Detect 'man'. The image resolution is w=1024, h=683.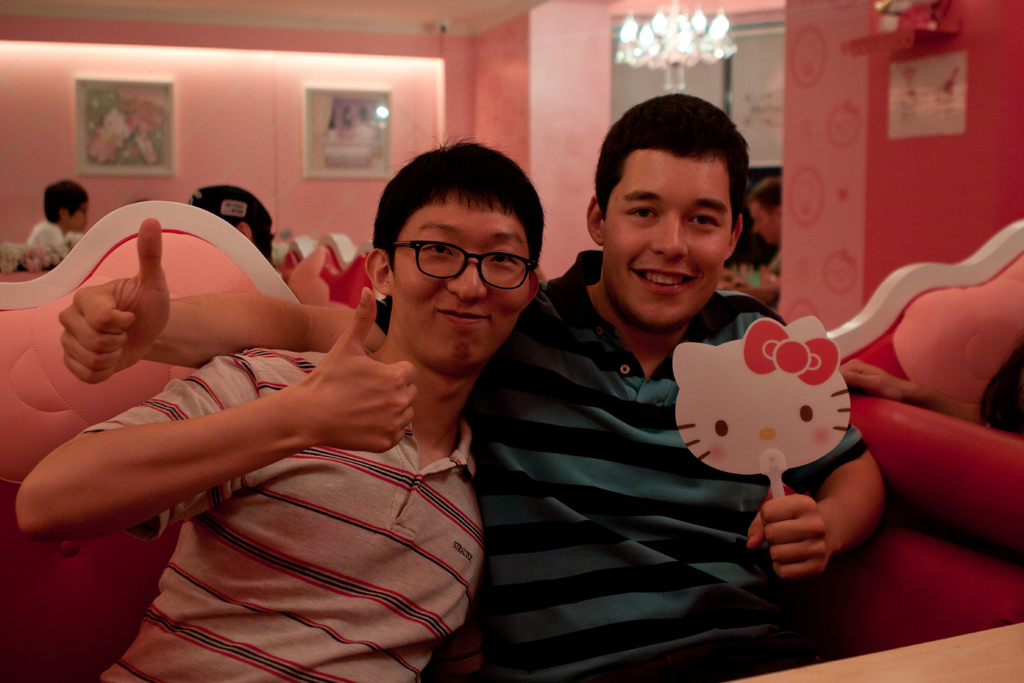
[x1=60, y1=92, x2=884, y2=682].
